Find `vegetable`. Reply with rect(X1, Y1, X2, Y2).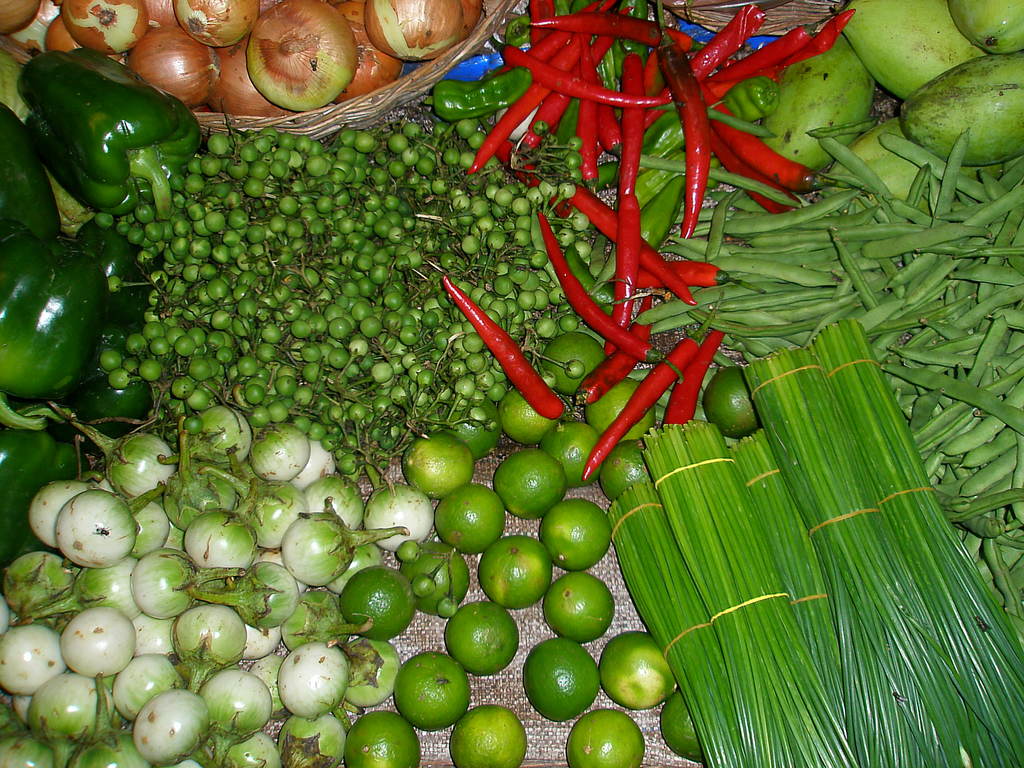
rect(277, 708, 348, 767).
